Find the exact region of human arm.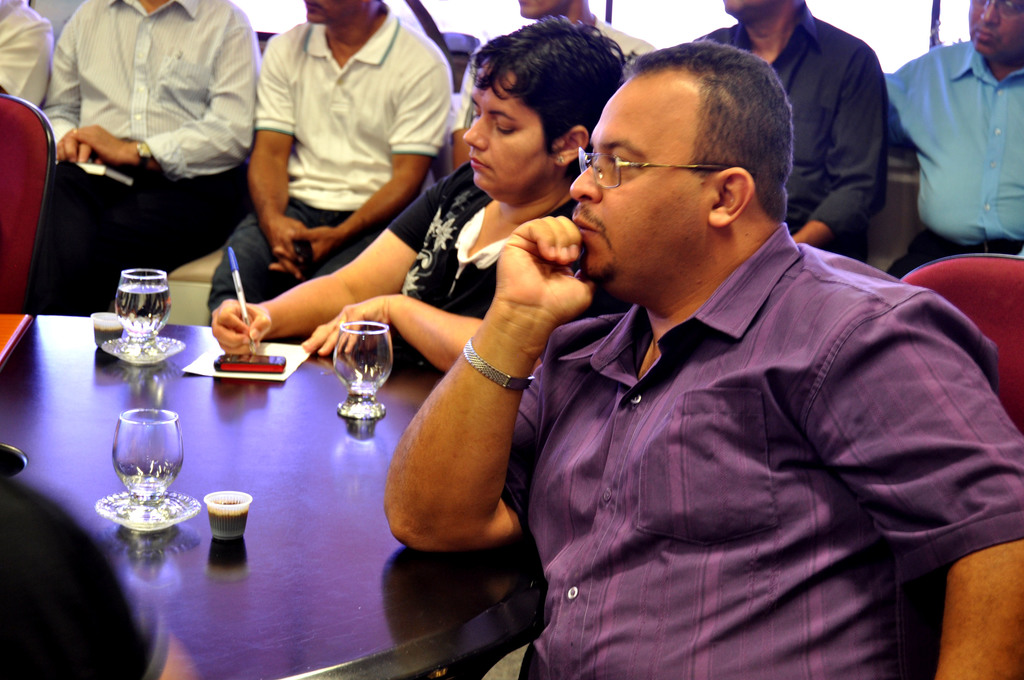
Exact region: box=[0, 478, 205, 679].
